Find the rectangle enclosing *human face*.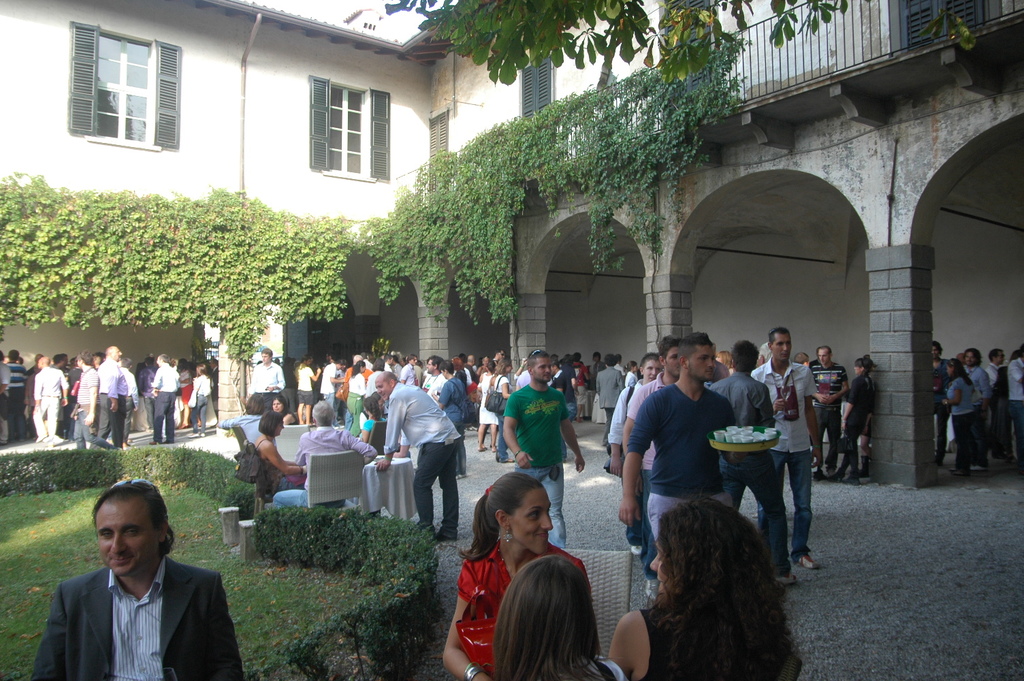
[x1=818, y1=348, x2=829, y2=365].
